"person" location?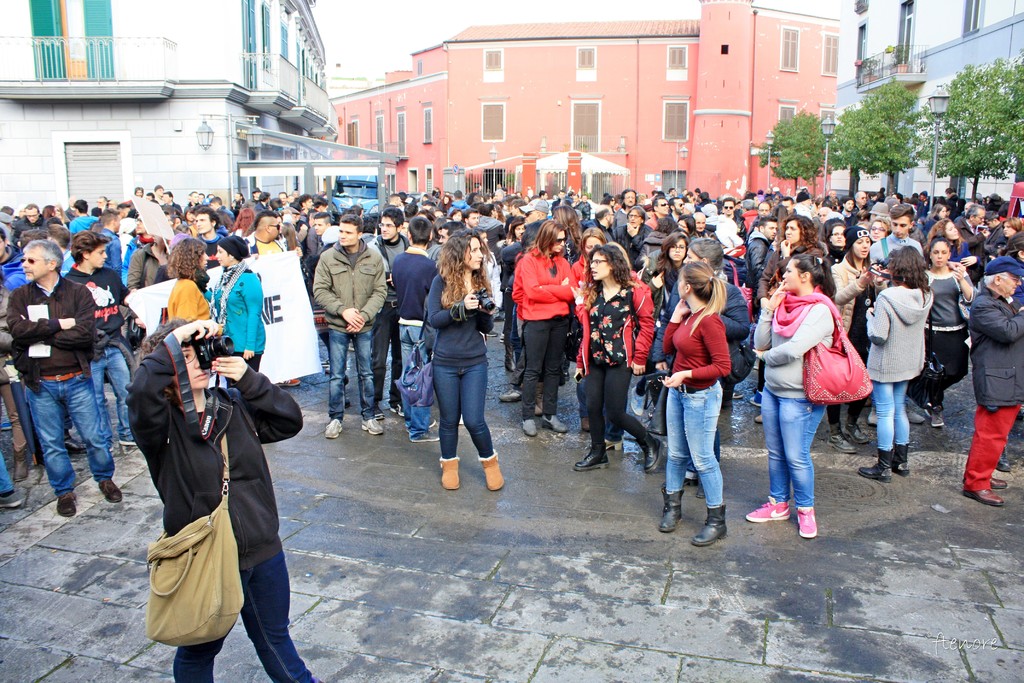
[868, 249, 926, 483]
